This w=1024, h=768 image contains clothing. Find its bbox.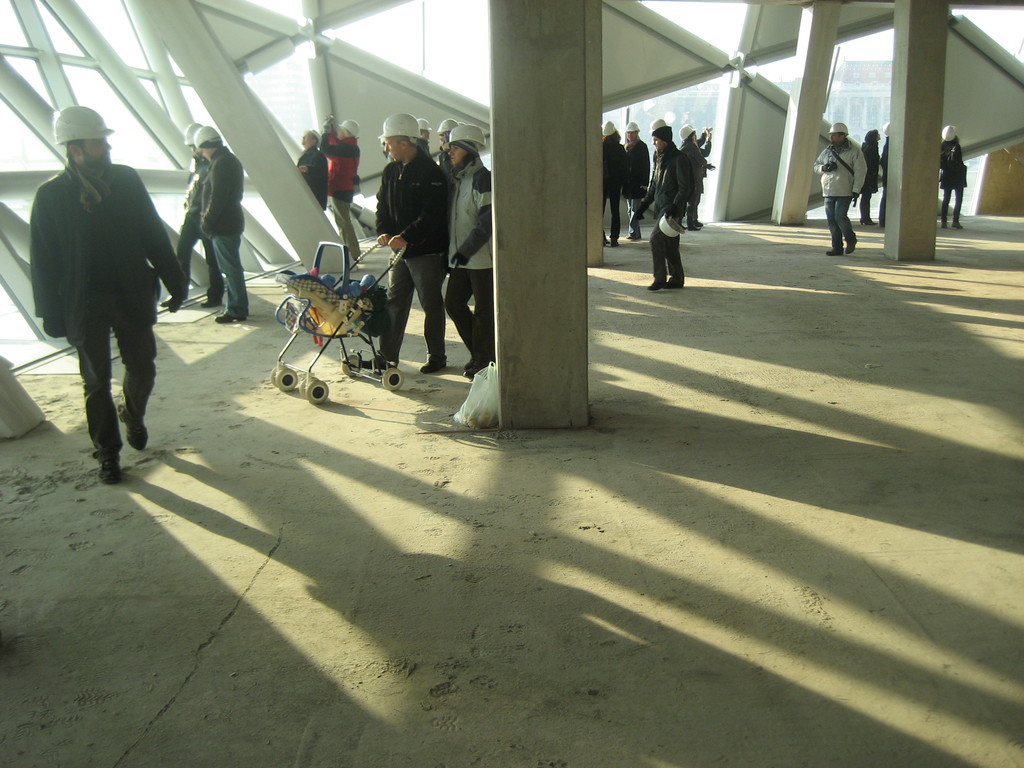
(x1=602, y1=136, x2=627, y2=248).
